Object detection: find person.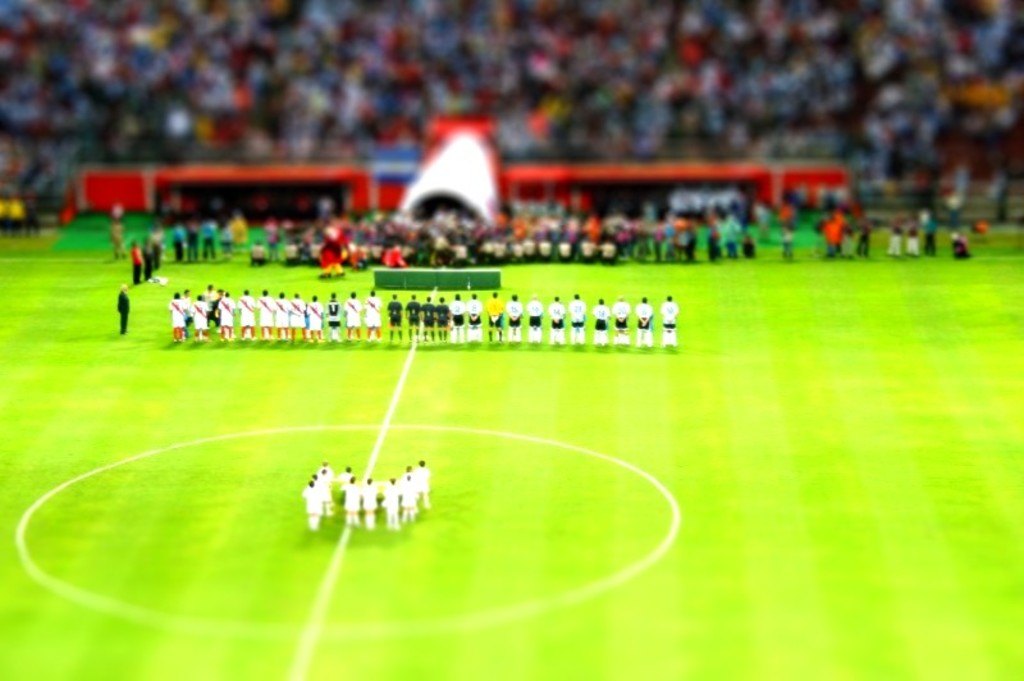
Rect(308, 294, 324, 340).
